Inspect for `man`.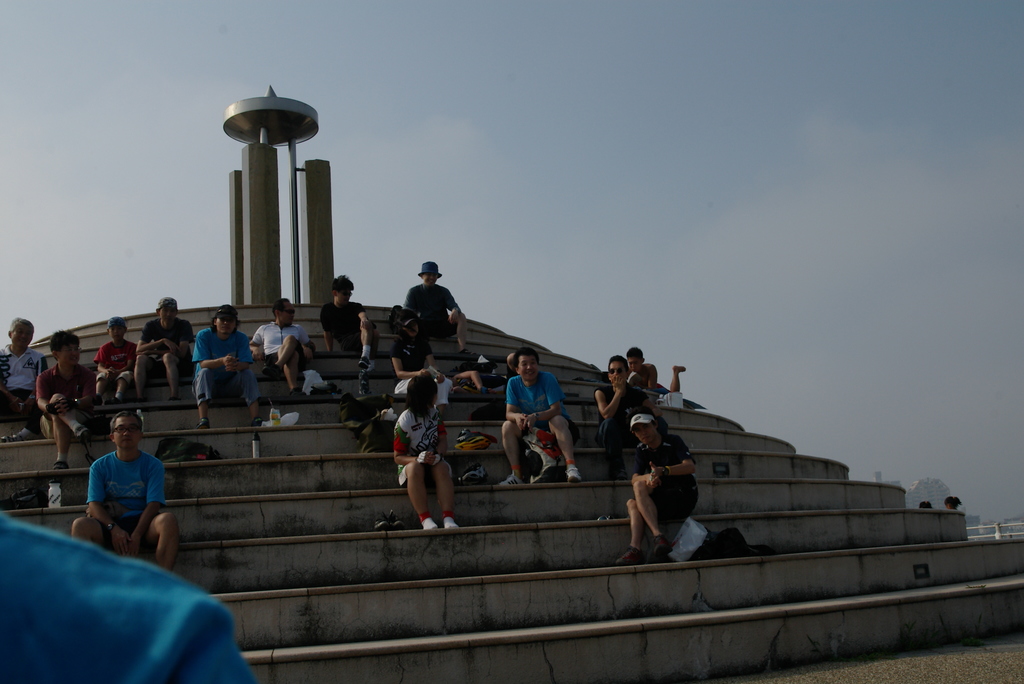
Inspection: <box>34,326,116,468</box>.
